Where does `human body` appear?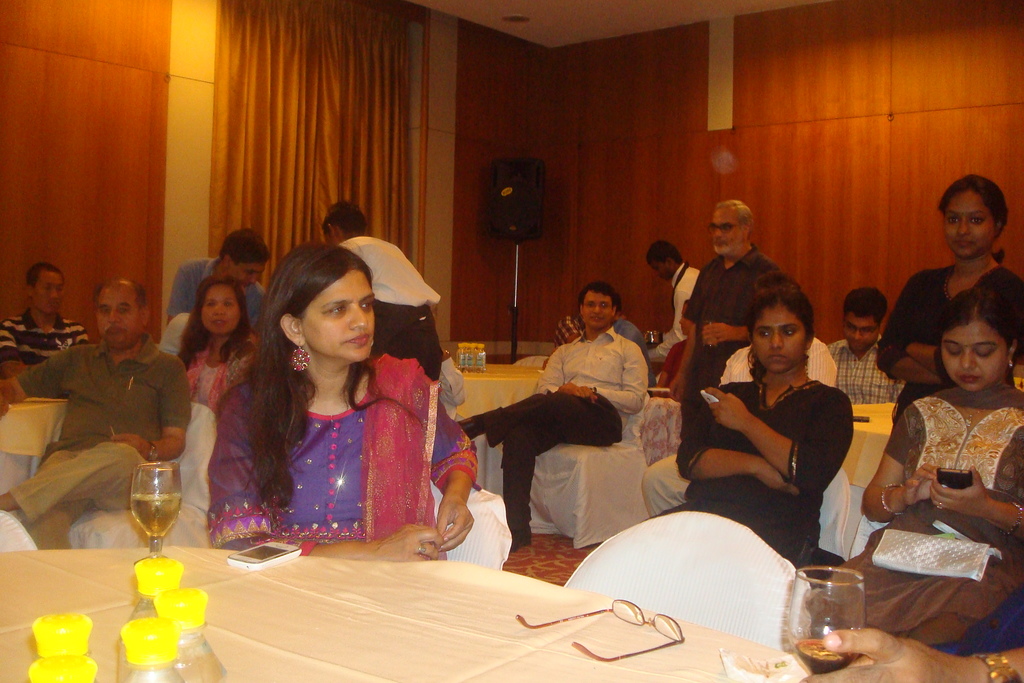
Appears at 321 192 445 380.
